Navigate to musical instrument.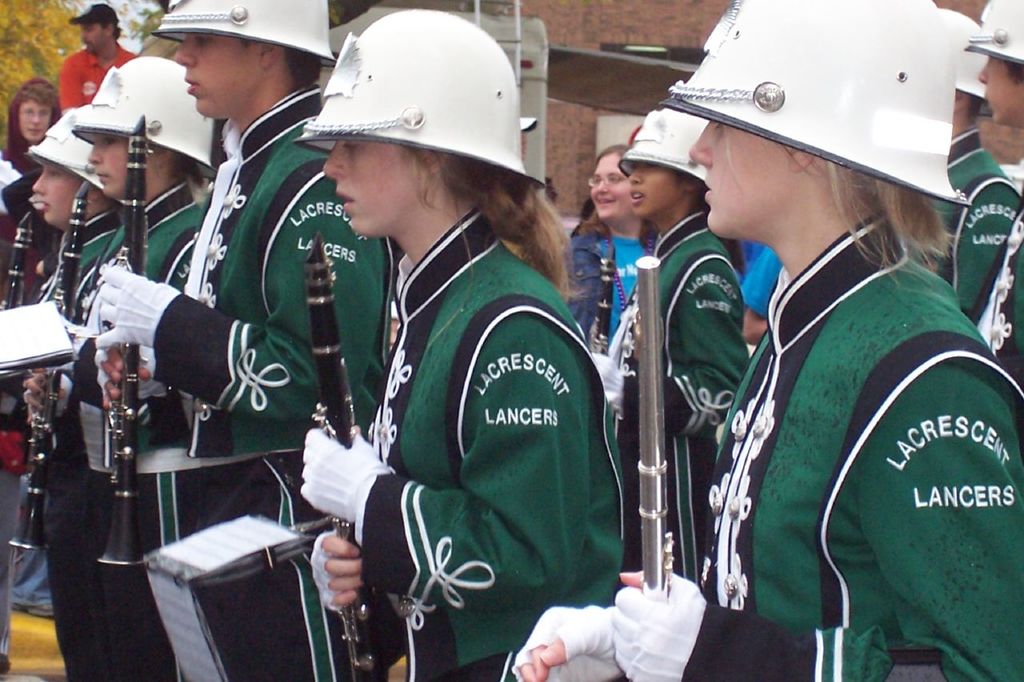
Navigation target: left=586, top=247, right=614, bottom=366.
